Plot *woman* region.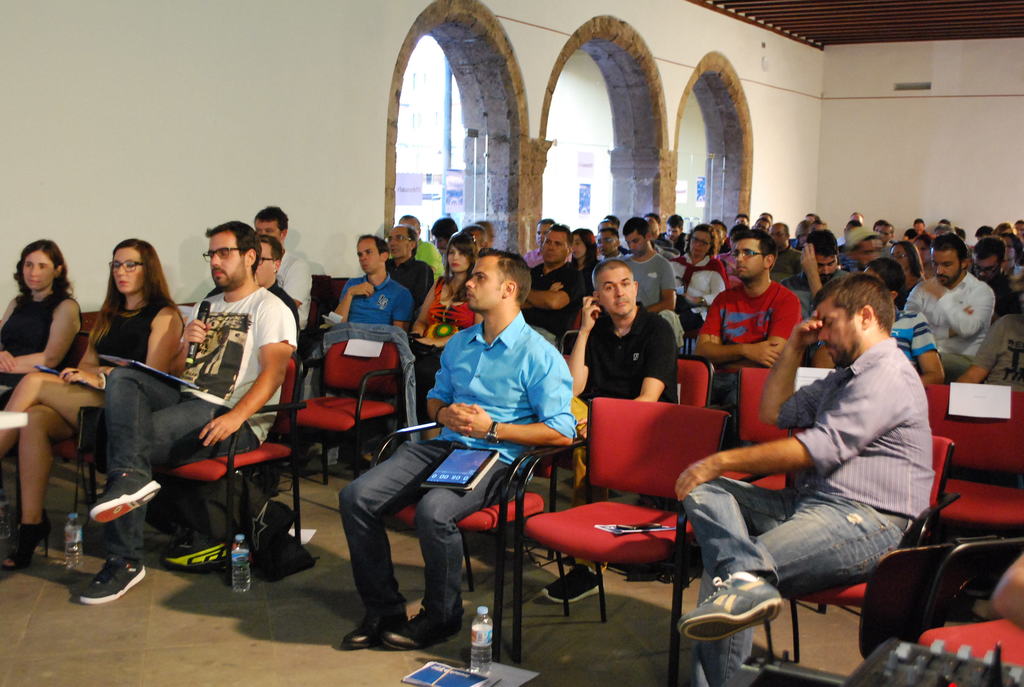
Plotted at (669, 221, 730, 344).
